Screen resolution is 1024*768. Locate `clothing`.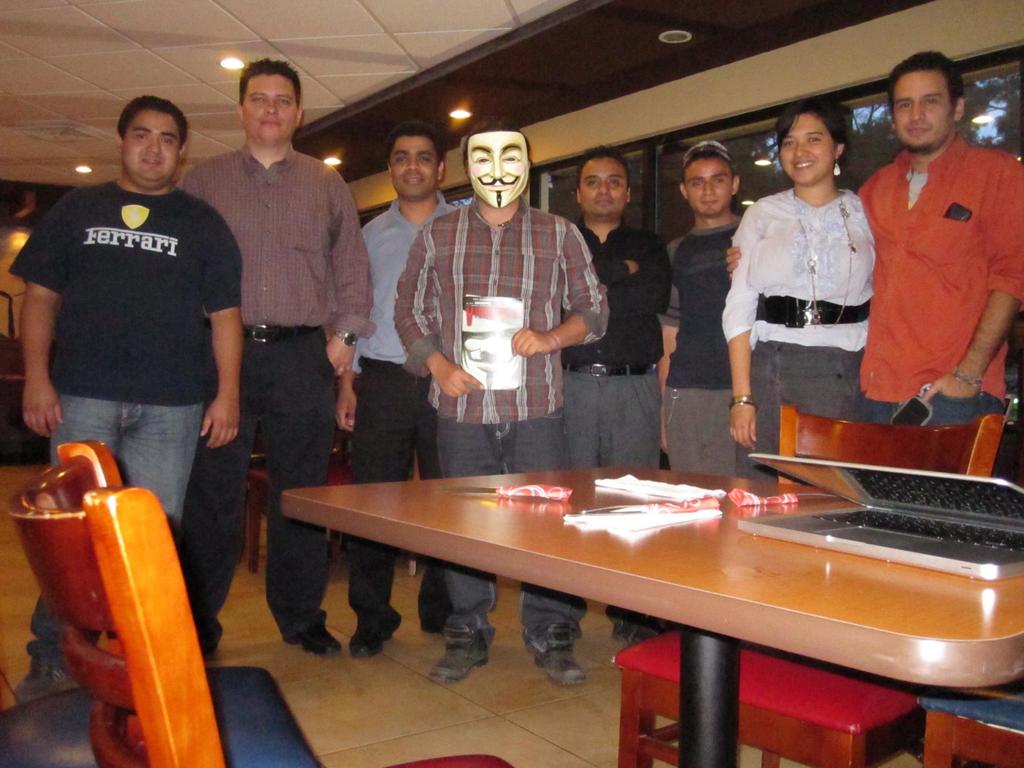
bbox(390, 192, 608, 650).
